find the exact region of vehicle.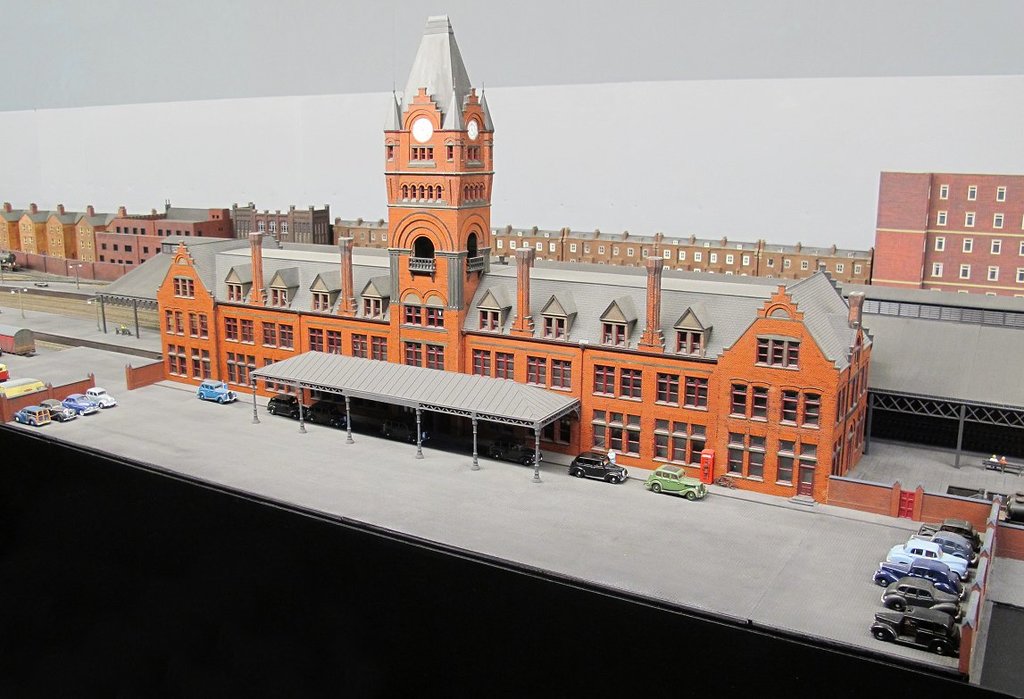
Exact region: crop(373, 417, 429, 446).
